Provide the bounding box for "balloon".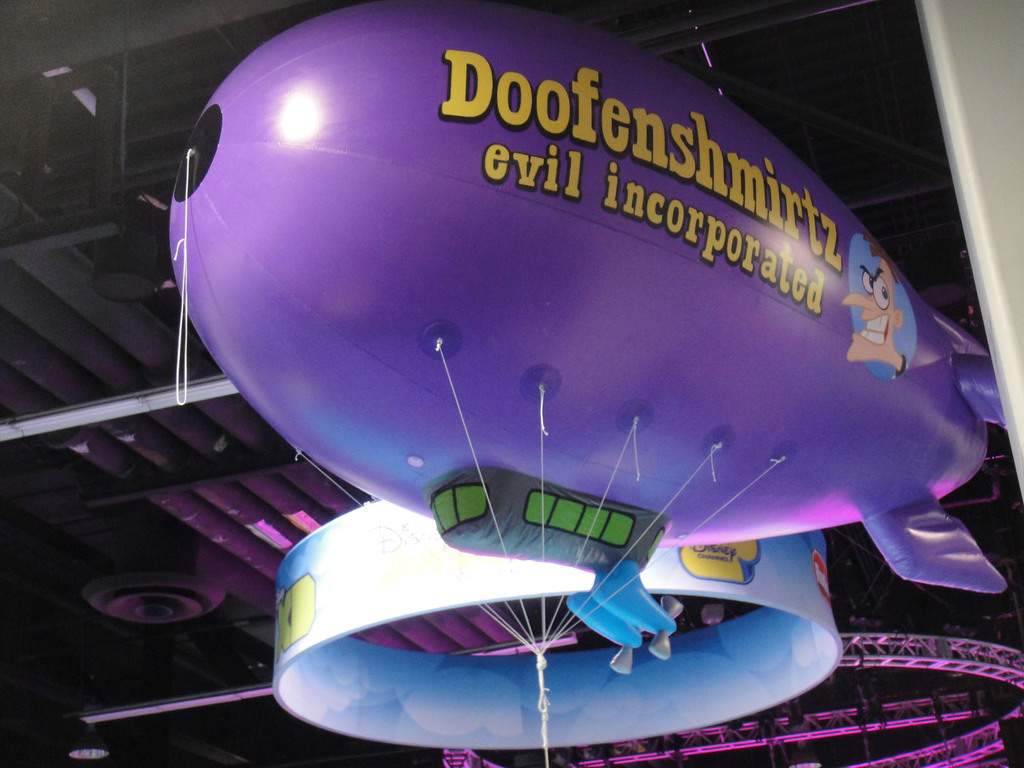
<bbox>166, 0, 1023, 680</bbox>.
